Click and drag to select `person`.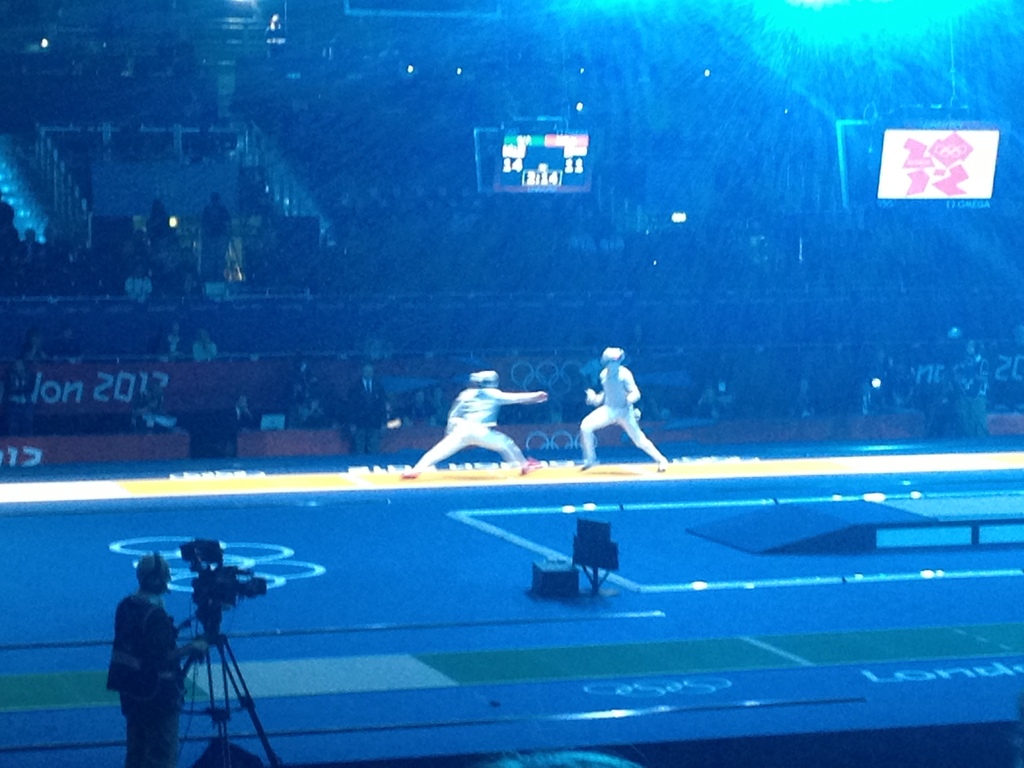
Selection: box(394, 371, 550, 482).
